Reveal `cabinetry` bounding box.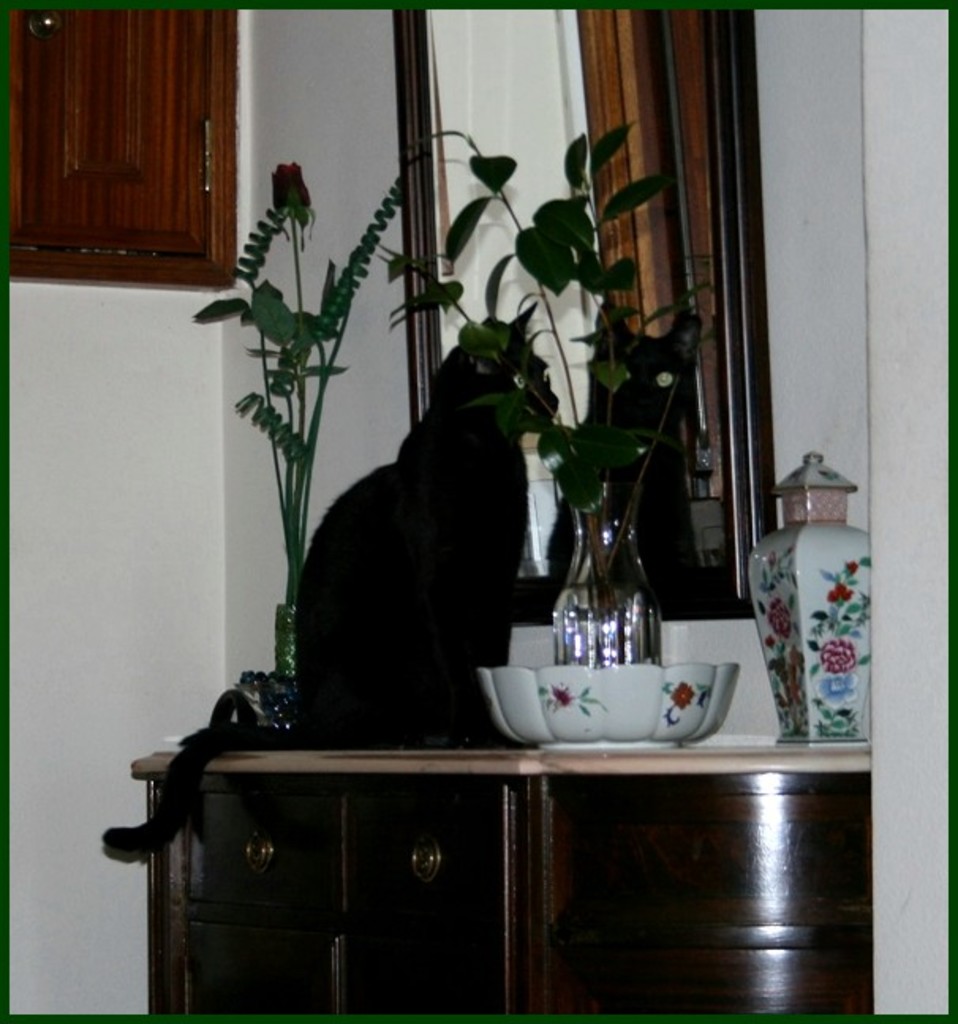
Revealed: select_region(130, 722, 882, 1022).
